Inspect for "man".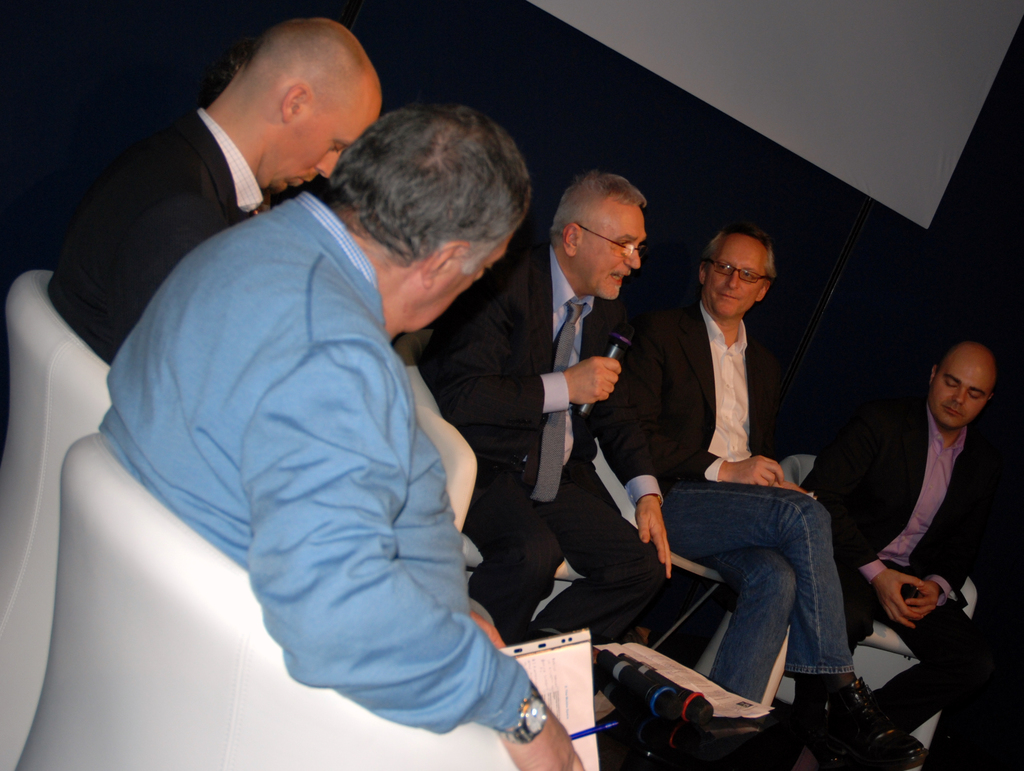
Inspection: region(620, 226, 927, 770).
